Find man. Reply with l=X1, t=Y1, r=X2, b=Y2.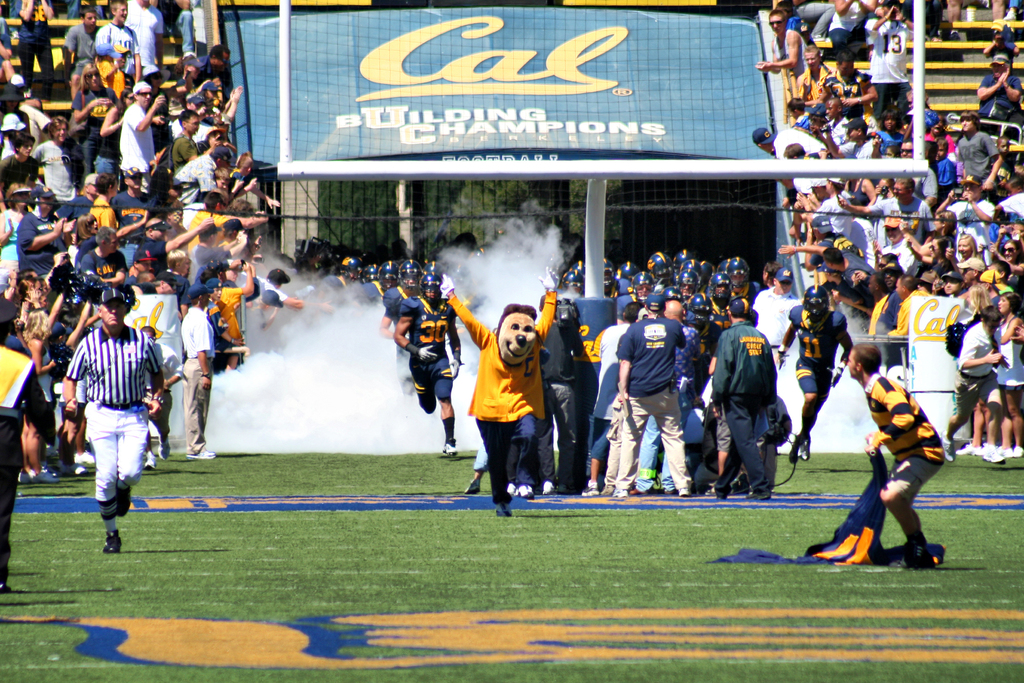
l=863, t=0, r=922, b=115.
